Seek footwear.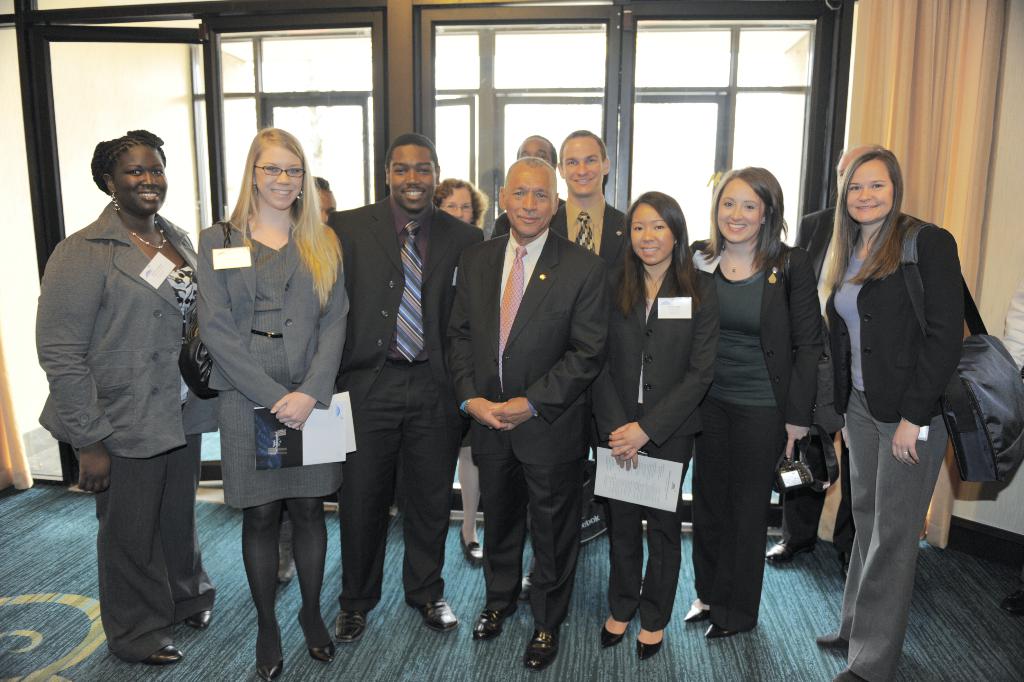
Rect(524, 630, 564, 666).
